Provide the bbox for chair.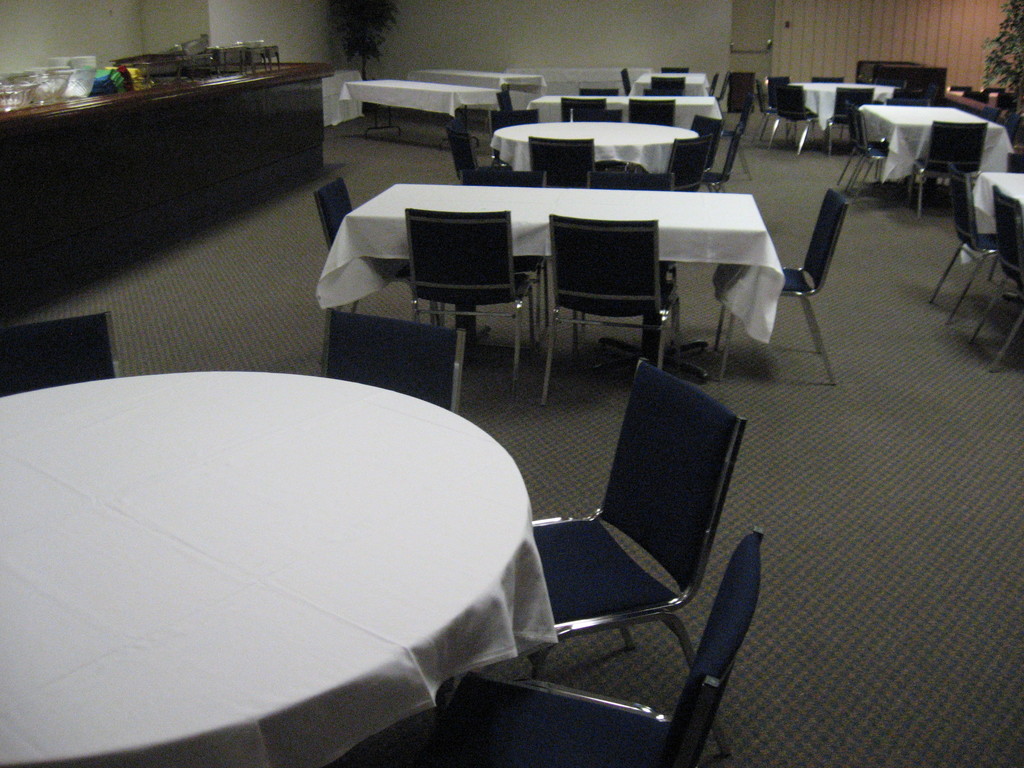
bbox(703, 187, 854, 385).
